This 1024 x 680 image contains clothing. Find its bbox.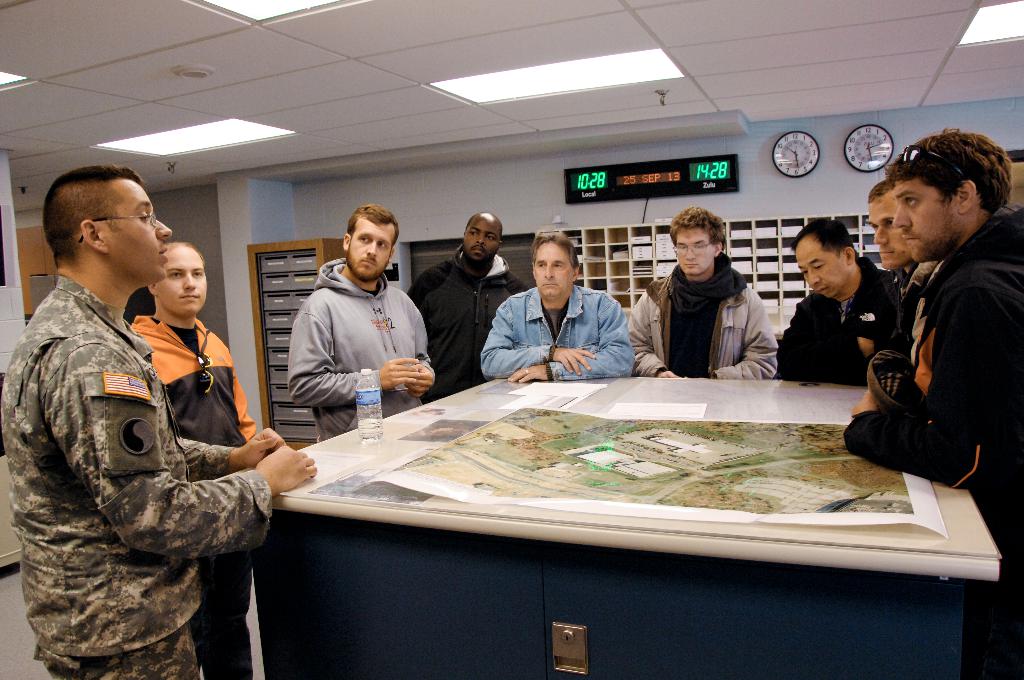
{"x1": 404, "y1": 245, "x2": 529, "y2": 400}.
